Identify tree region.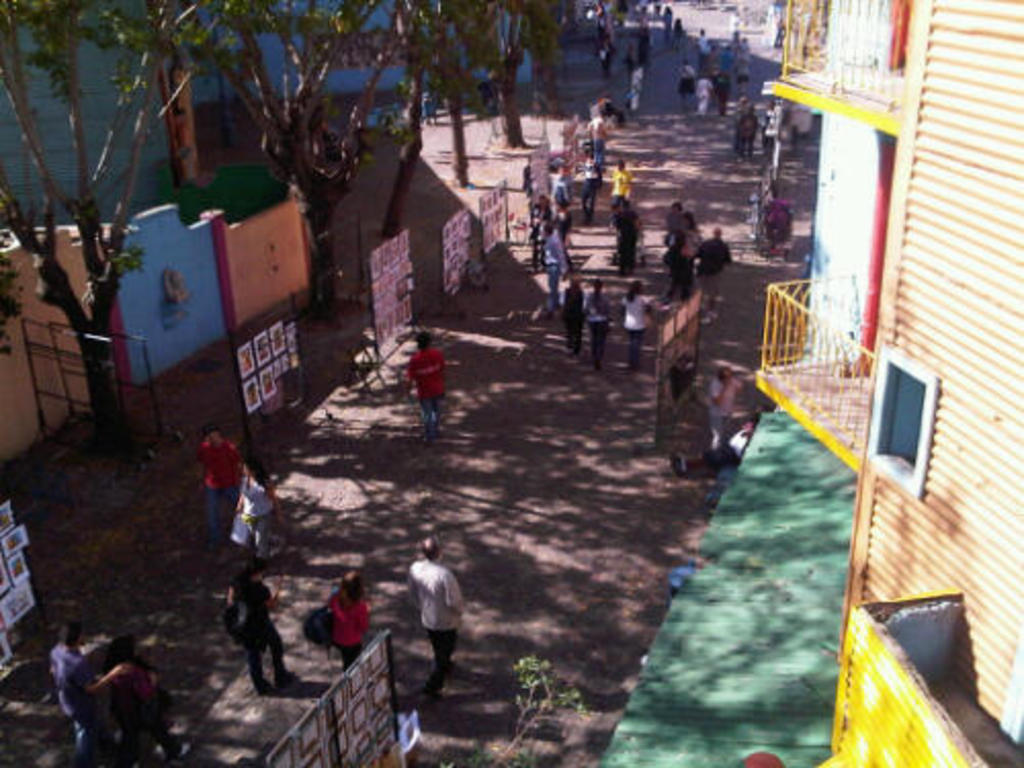
Region: 0:0:264:444.
